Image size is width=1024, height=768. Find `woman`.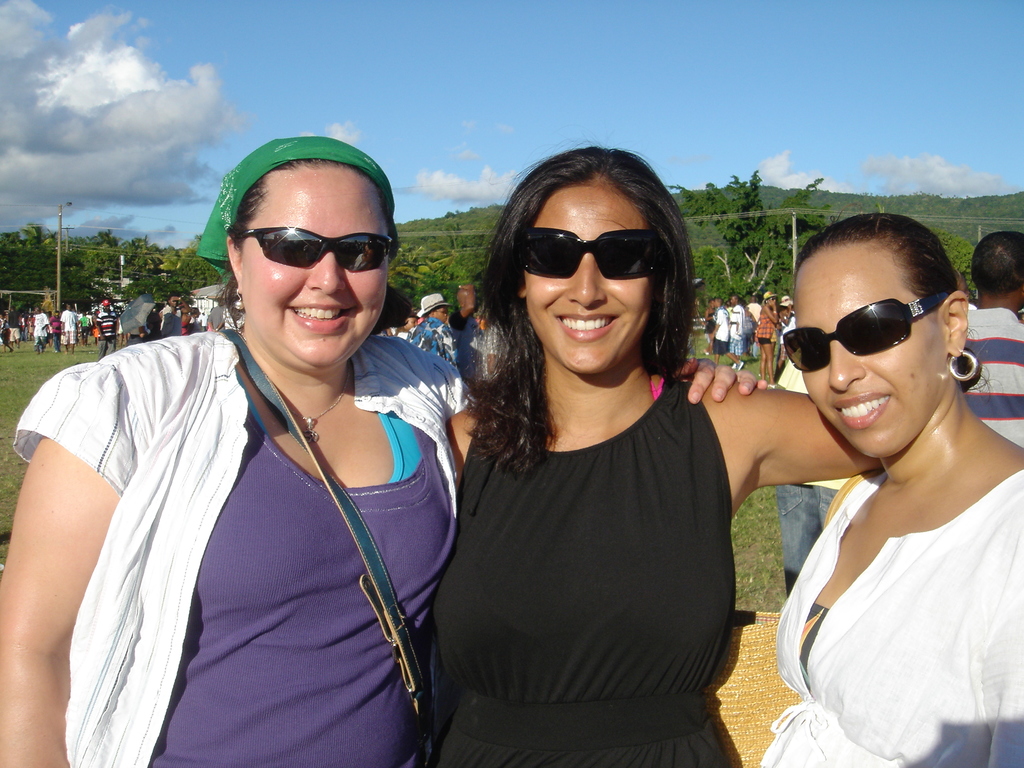
<bbox>180, 311, 193, 337</bbox>.
